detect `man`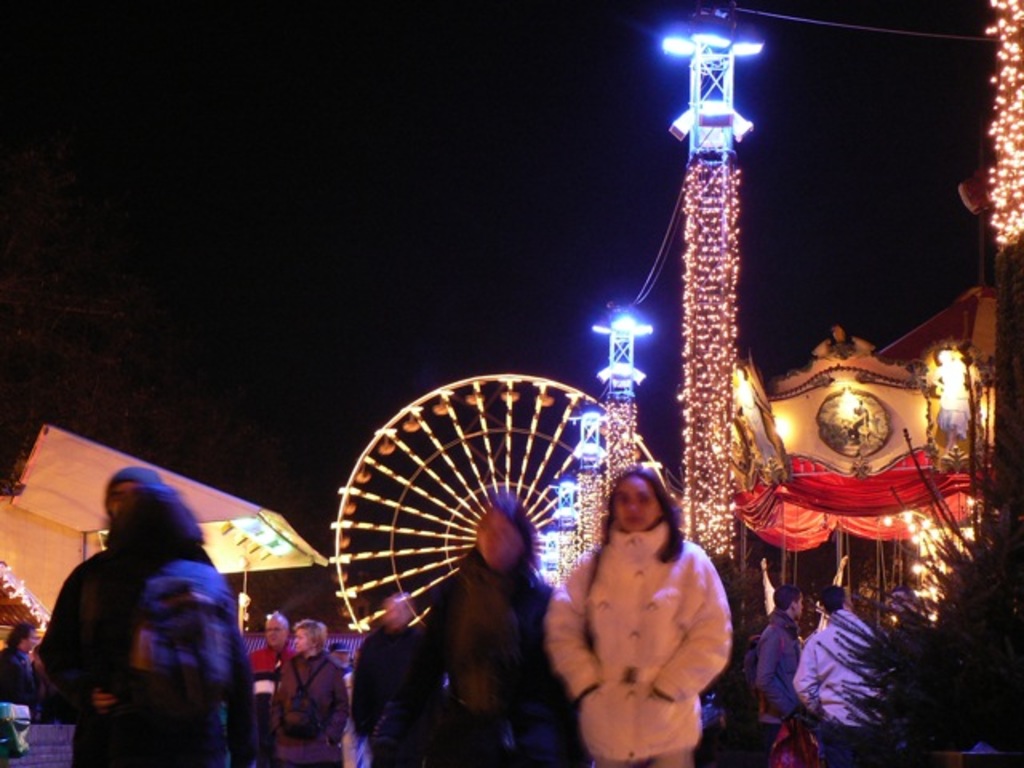
786:582:886:766
